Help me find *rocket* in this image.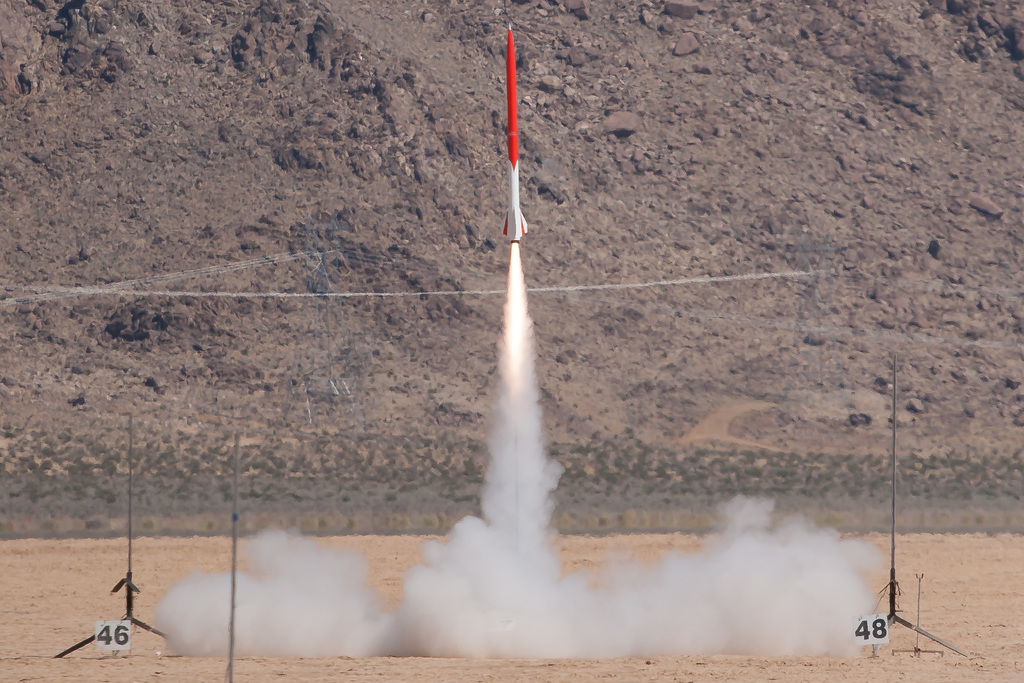
Found it: [x1=501, y1=26, x2=528, y2=240].
